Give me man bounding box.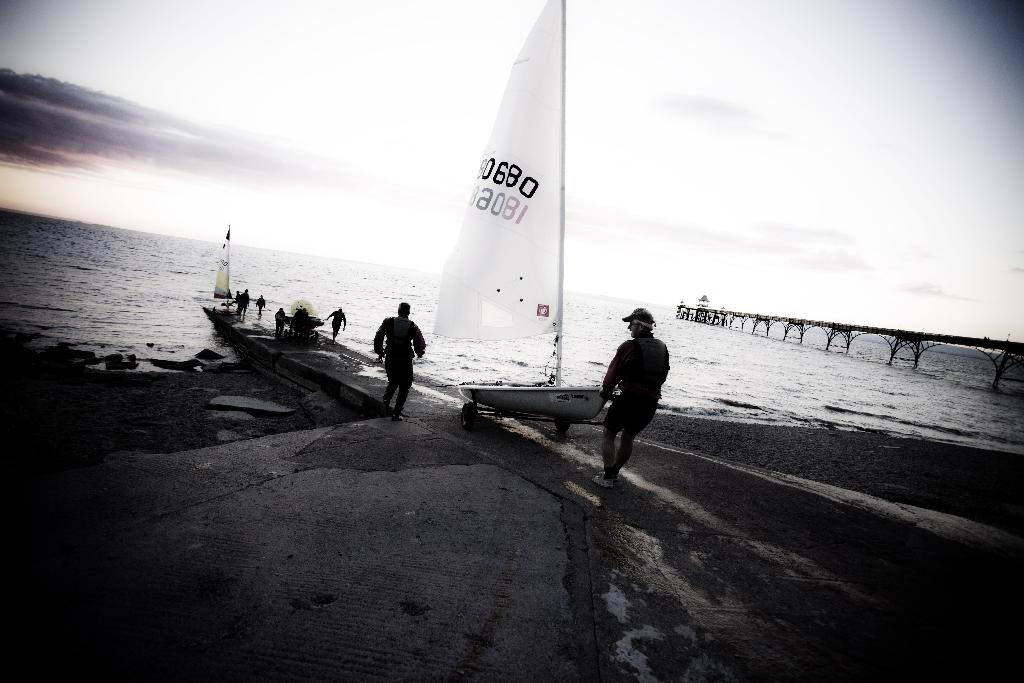
589:309:672:490.
